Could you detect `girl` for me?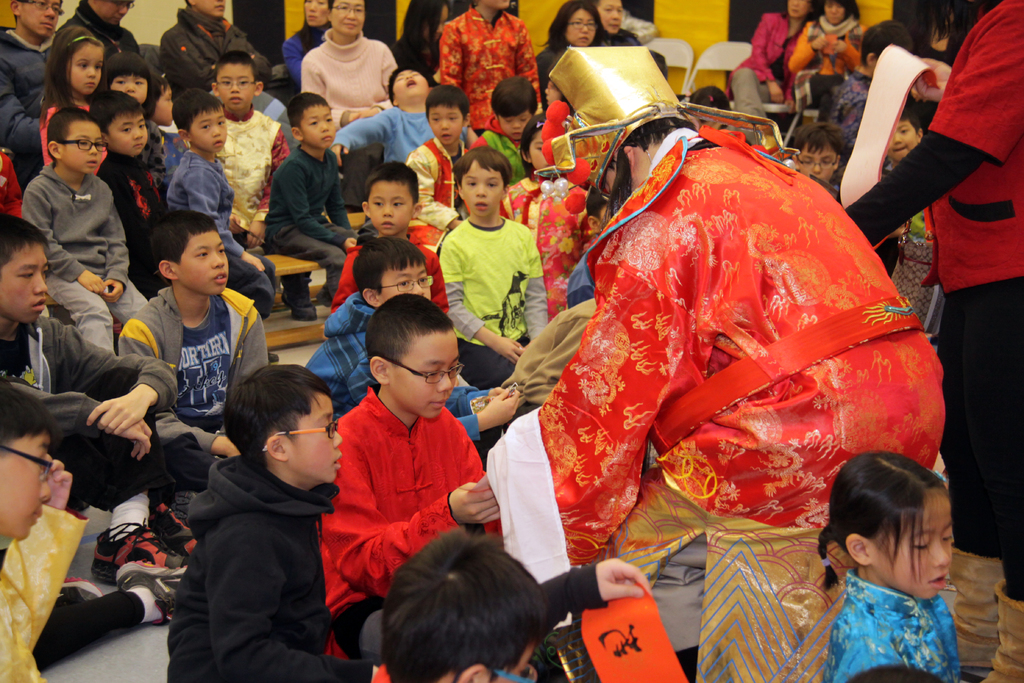
Detection result: select_region(817, 453, 961, 682).
